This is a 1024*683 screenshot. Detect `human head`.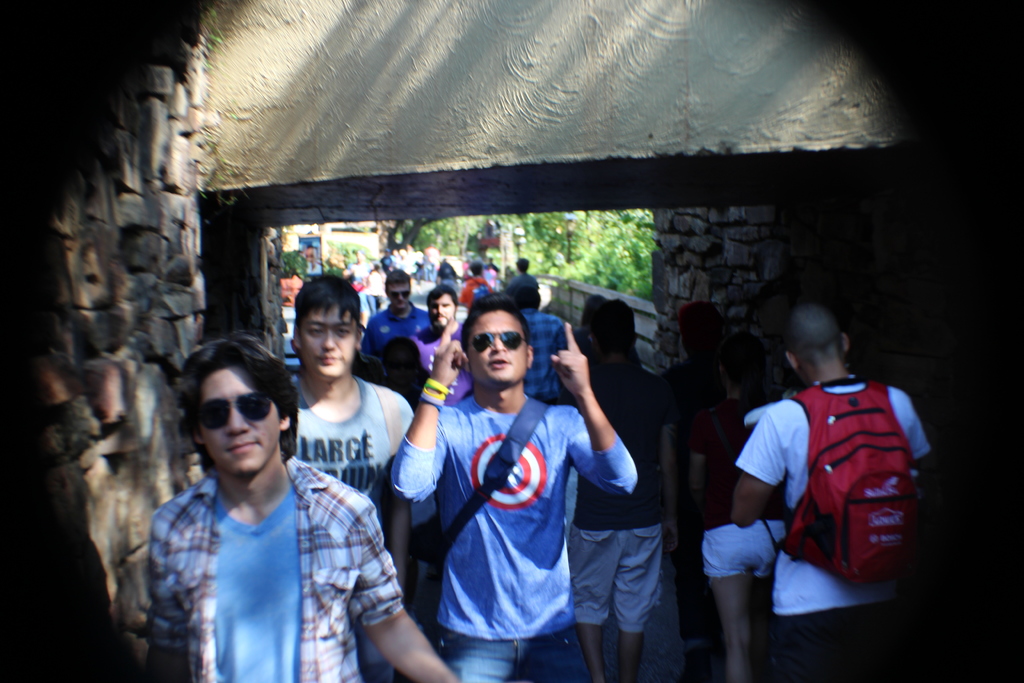
578 297 605 325.
